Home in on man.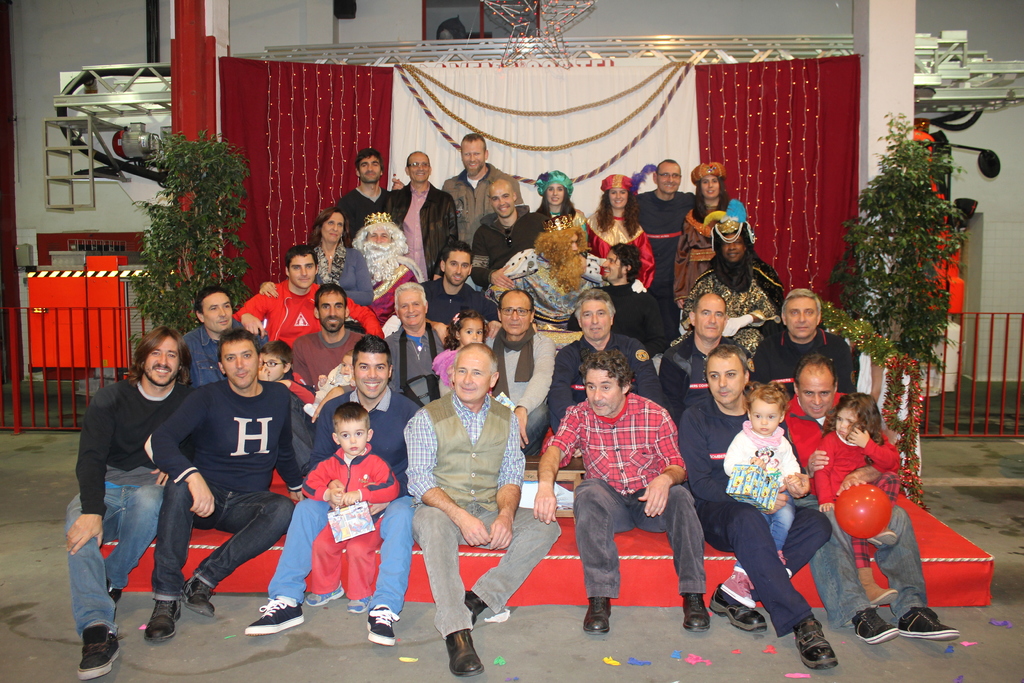
Homed in at (x1=528, y1=348, x2=711, y2=635).
